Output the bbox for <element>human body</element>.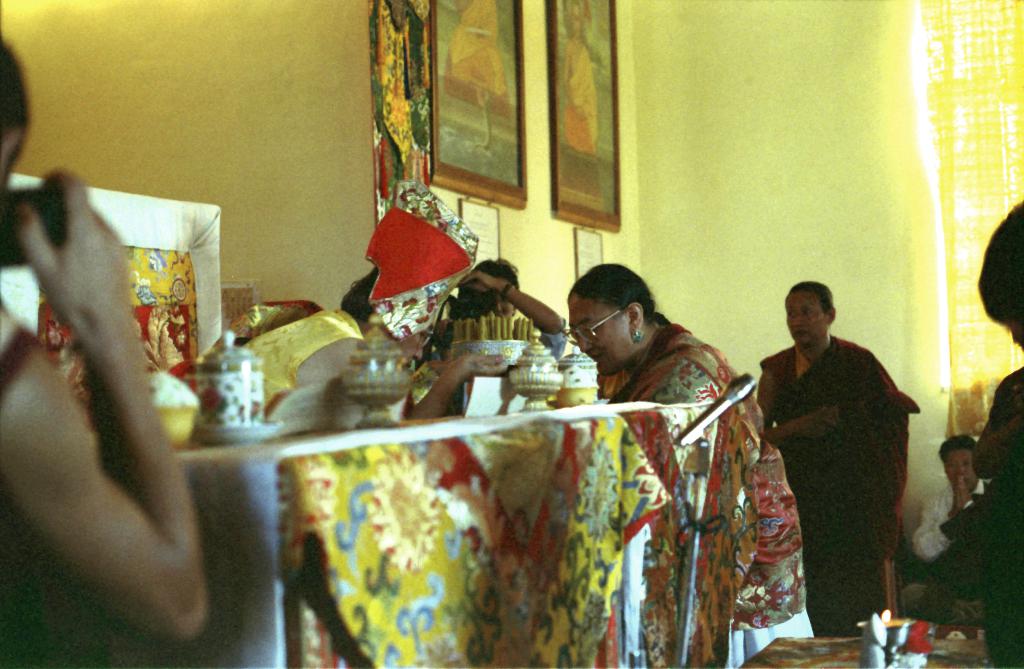
[461,270,567,357].
